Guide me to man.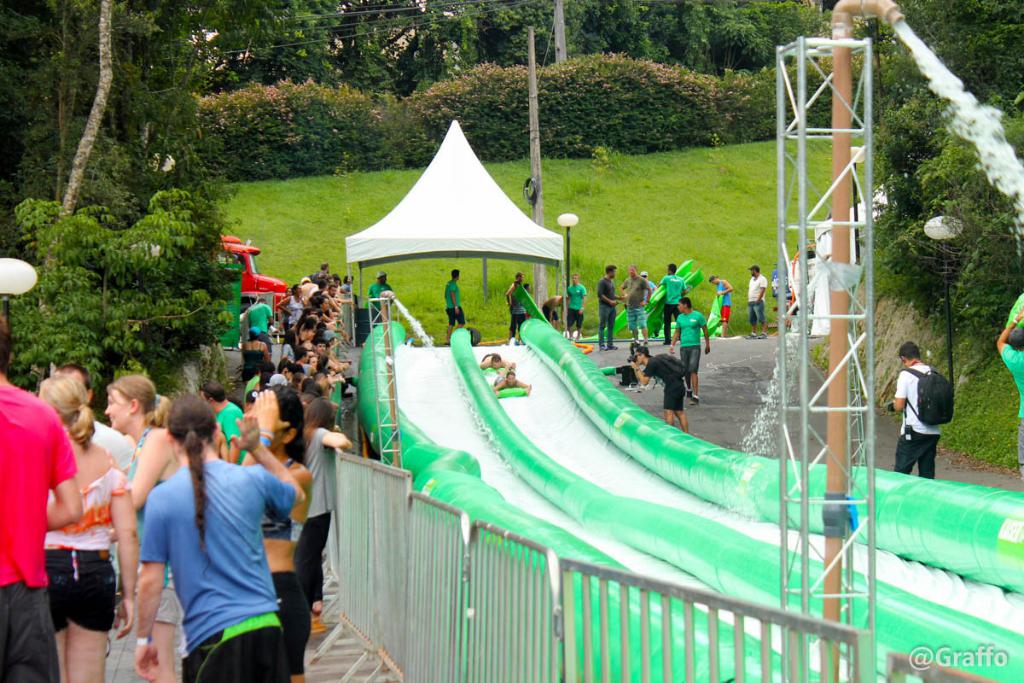
Guidance: l=242, t=296, r=270, b=346.
